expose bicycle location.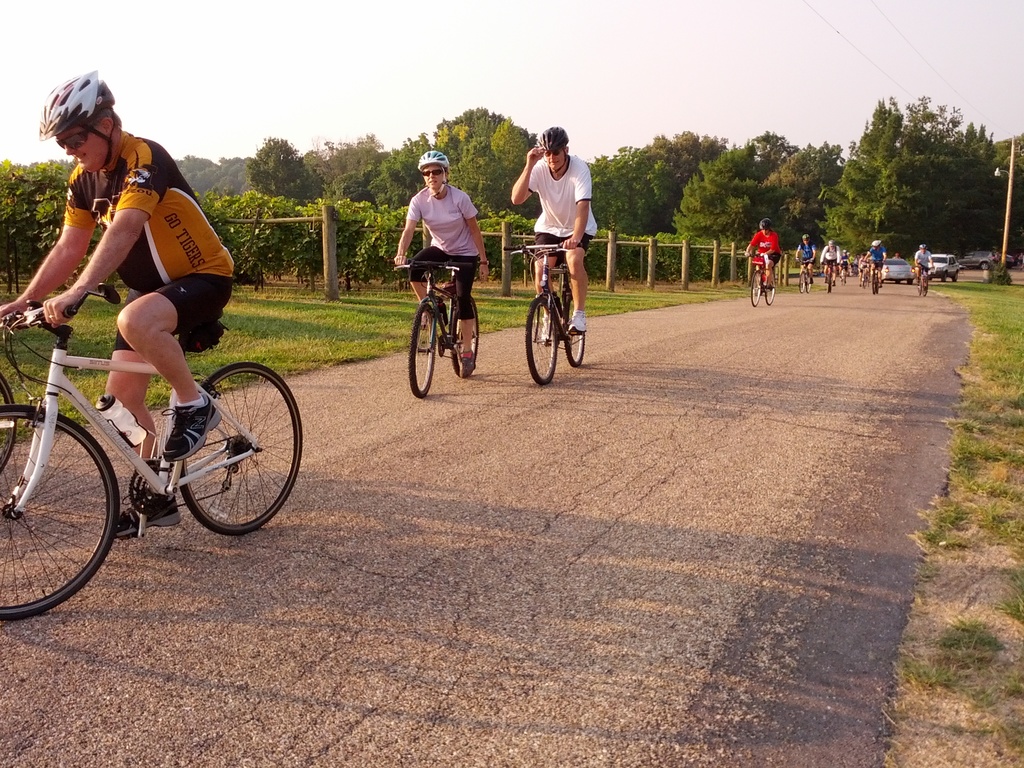
Exposed at detection(1, 271, 294, 597).
